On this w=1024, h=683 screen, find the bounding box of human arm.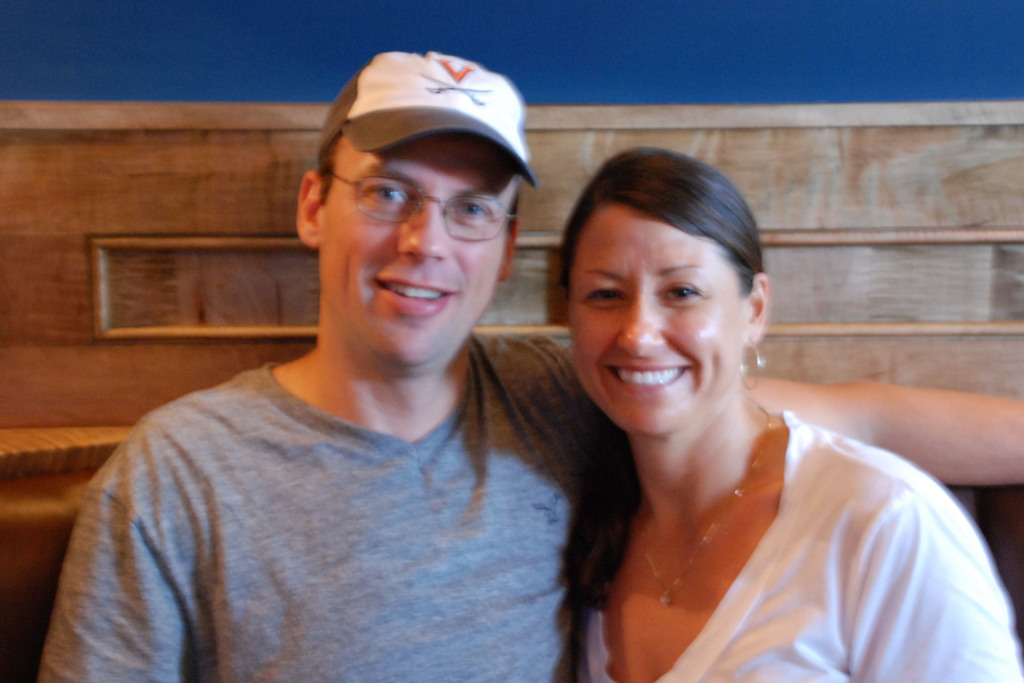
Bounding box: 840:442:1023:682.
